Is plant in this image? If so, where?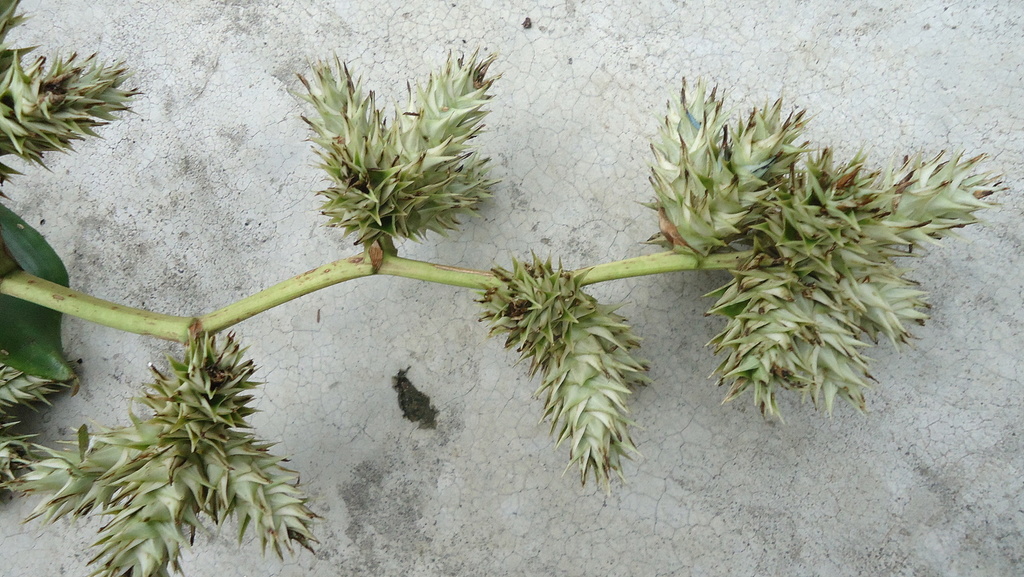
Yes, at <box>0,55,1023,511</box>.
